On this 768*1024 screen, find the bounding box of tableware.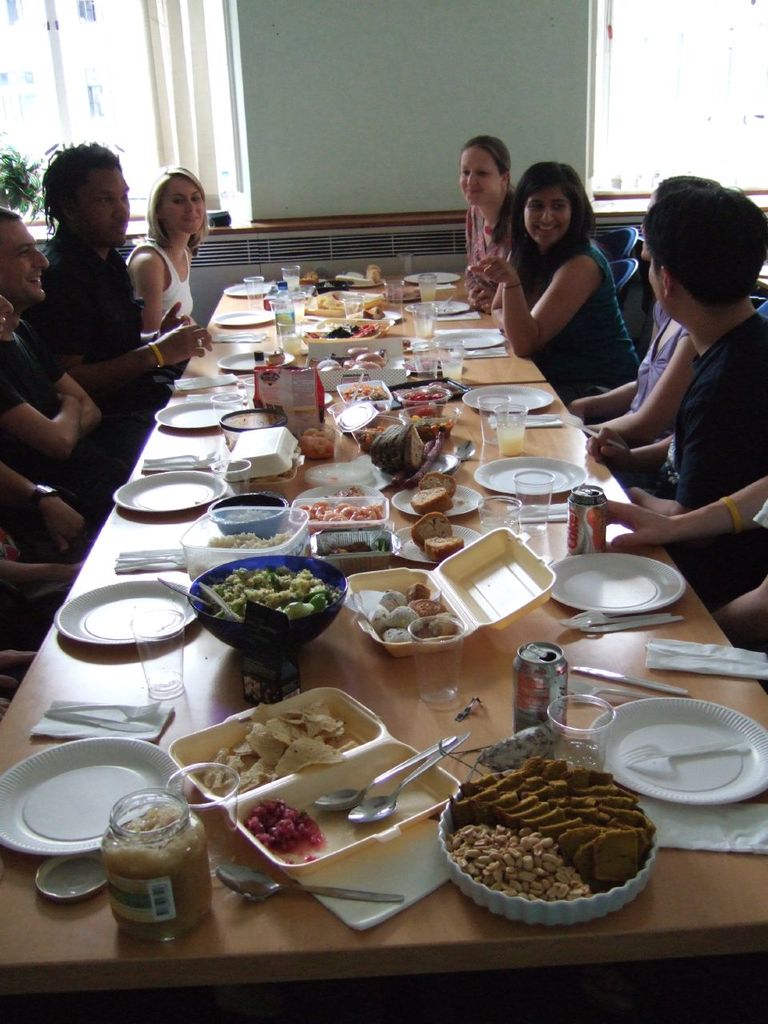
Bounding box: 435 768 662 930.
